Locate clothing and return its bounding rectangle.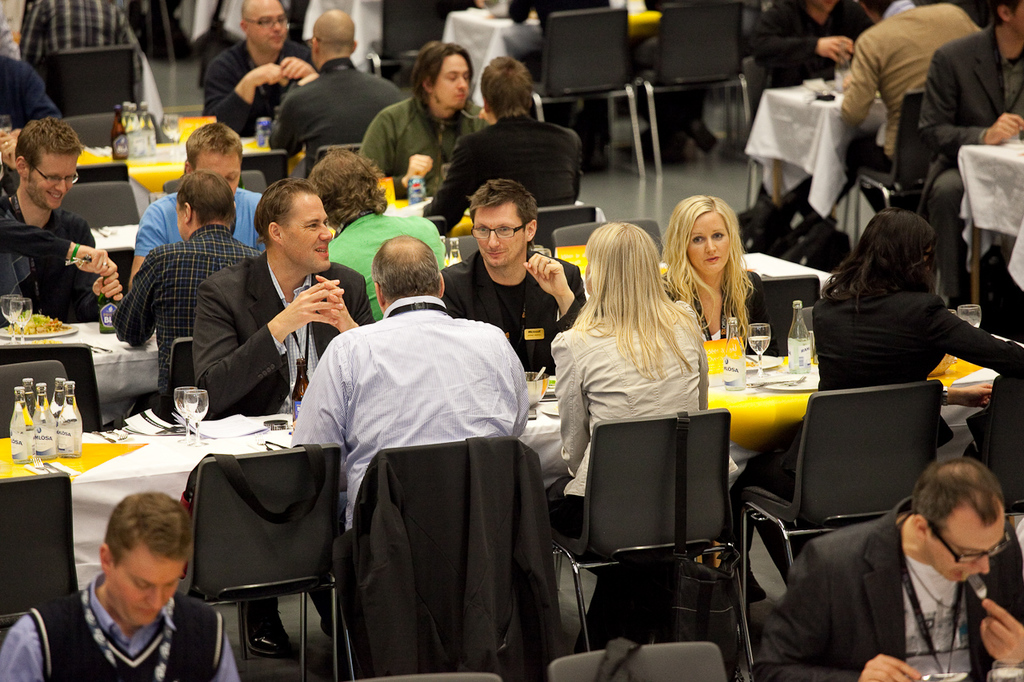
box(634, 0, 706, 146).
